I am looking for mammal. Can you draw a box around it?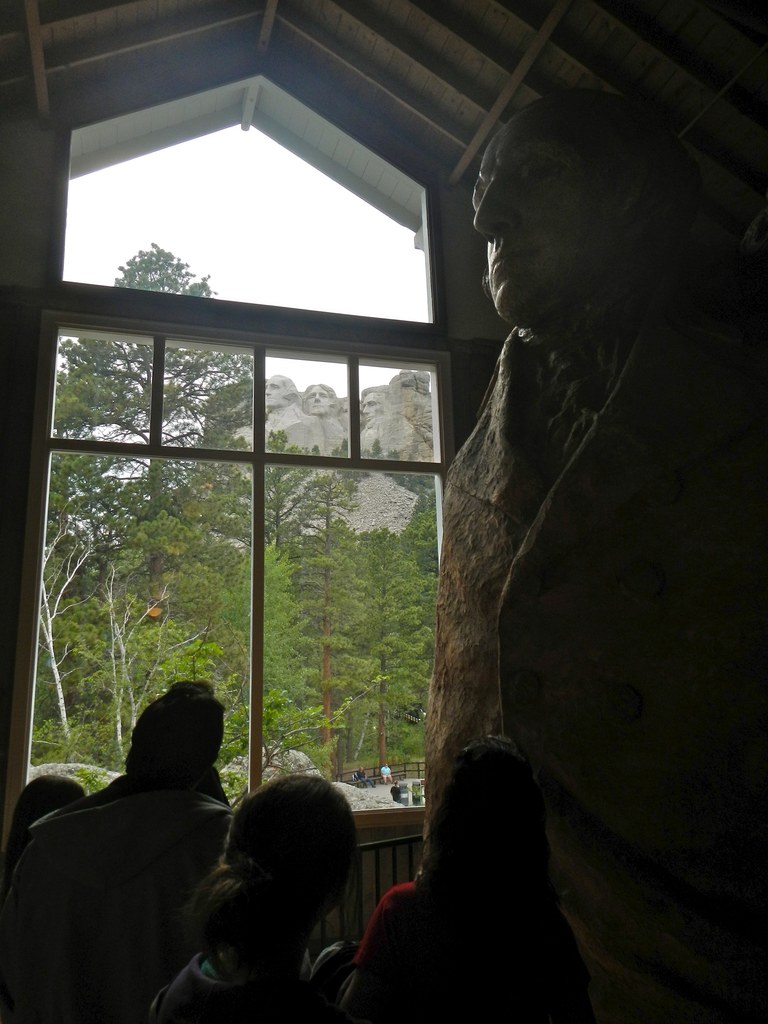
Sure, the bounding box is [380,766,392,783].
